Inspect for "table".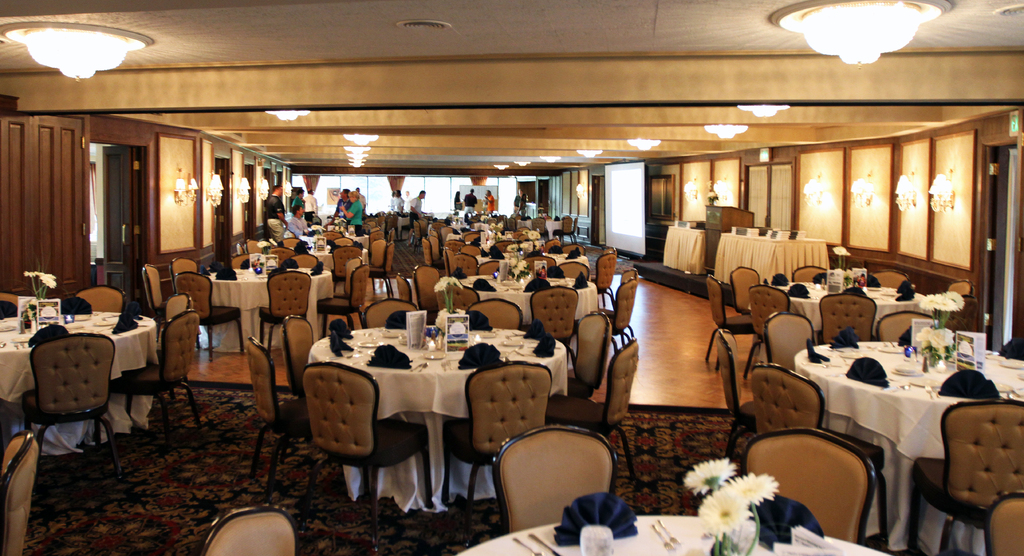
Inspection: 458 269 600 334.
